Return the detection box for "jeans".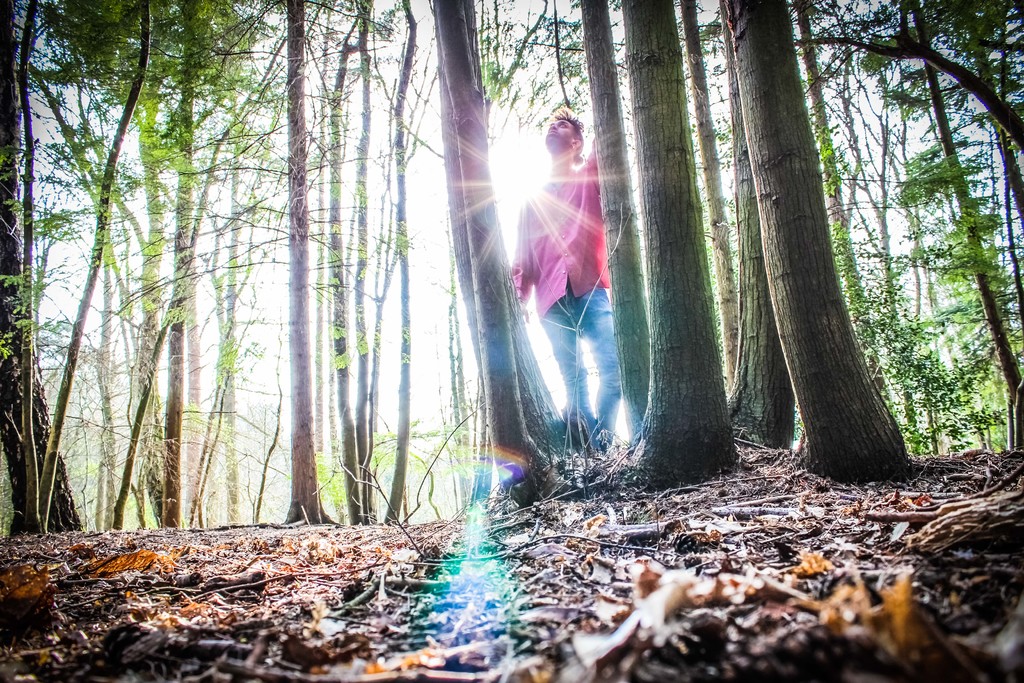
pyautogui.locateOnScreen(538, 283, 621, 441).
